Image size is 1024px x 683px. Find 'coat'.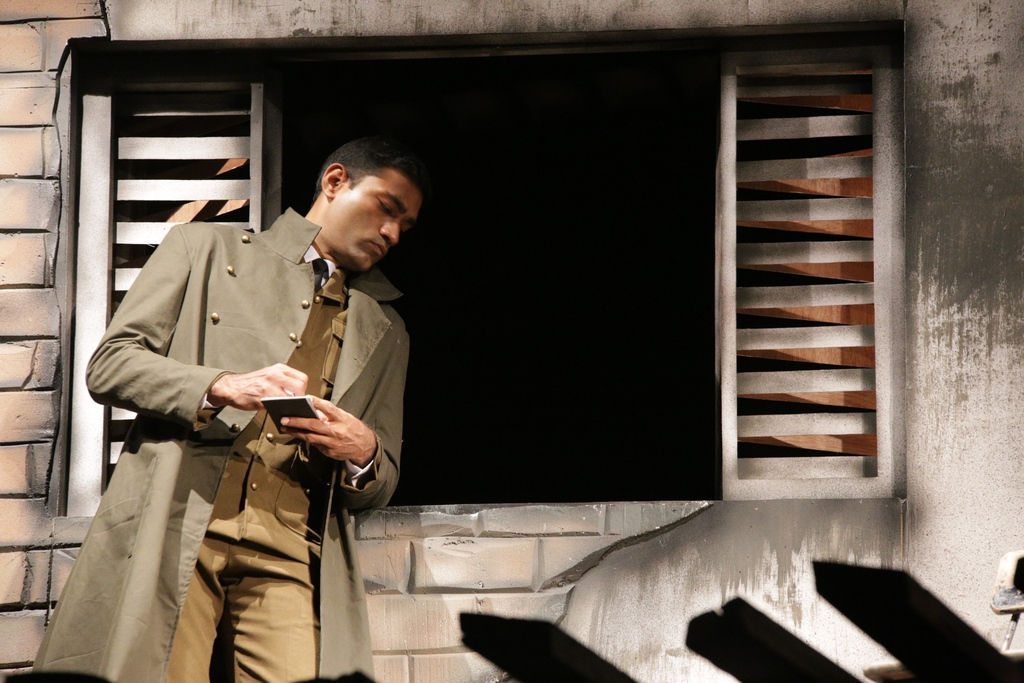
69, 136, 444, 651.
